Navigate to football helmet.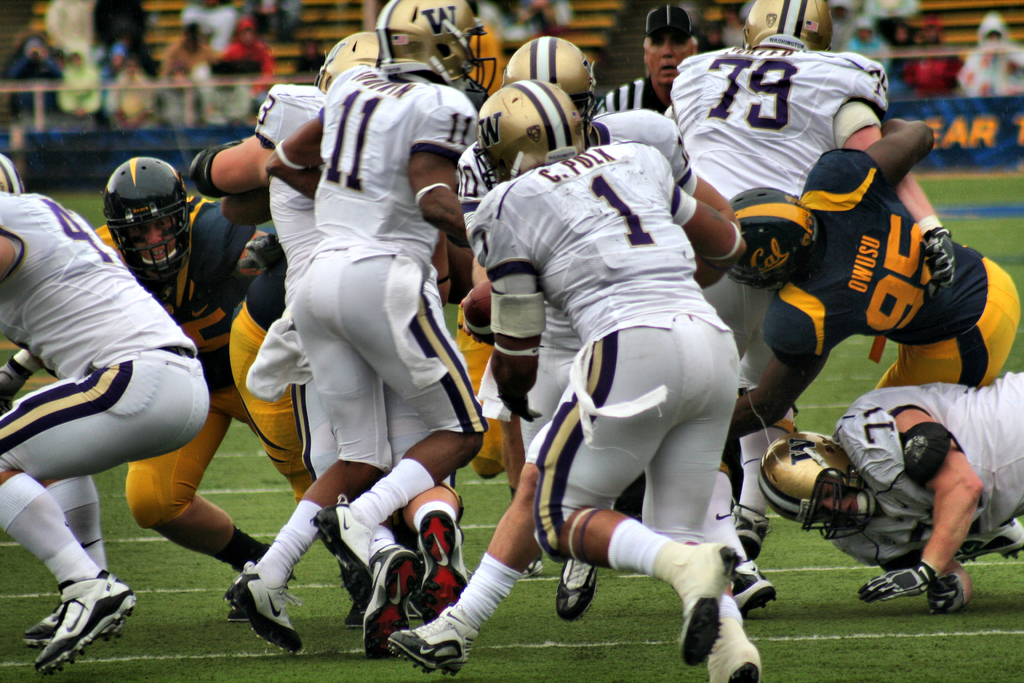
Navigation target: <region>372, 0, 497, 97</region>.
